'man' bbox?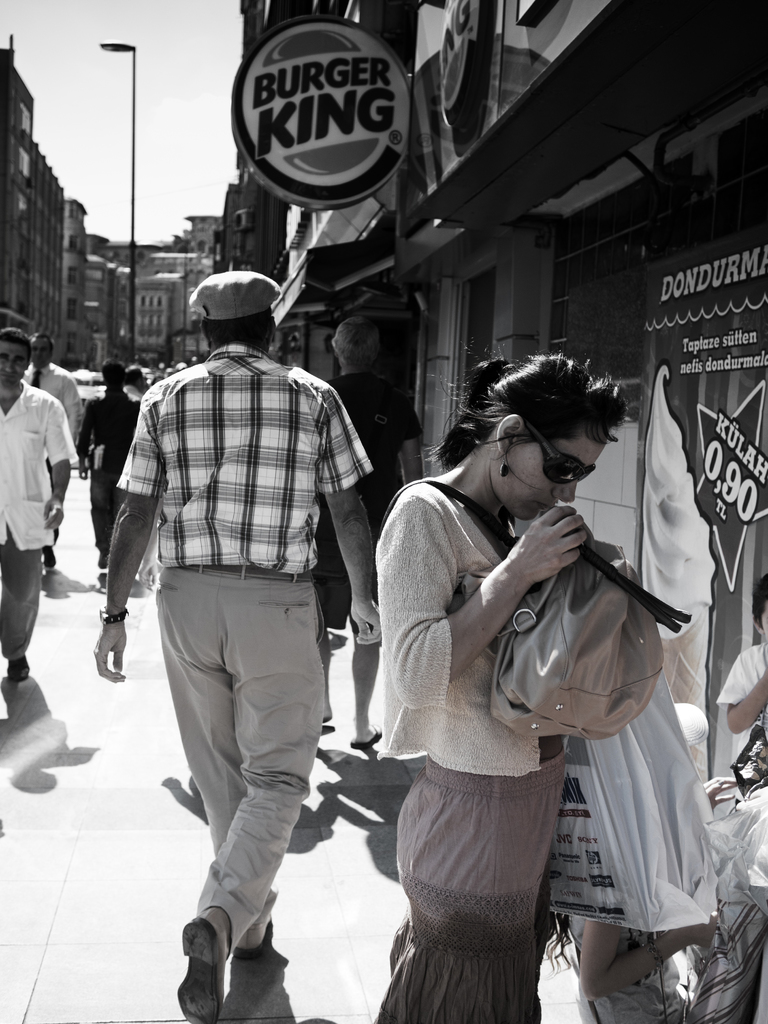
BBox(19, 329, 79, 563)
